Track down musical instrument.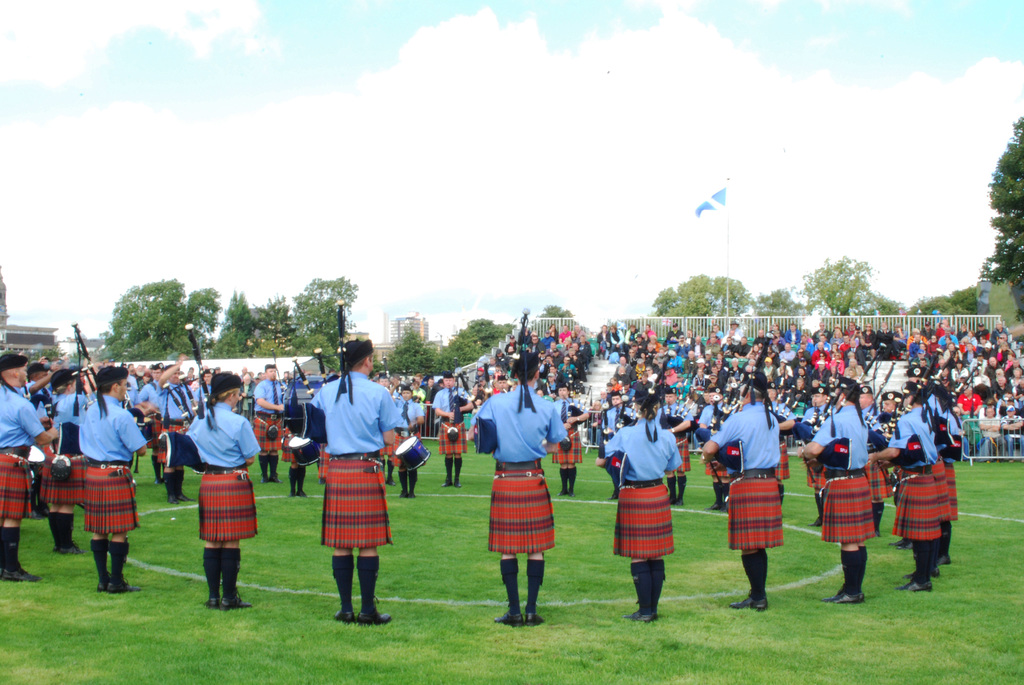
Tracked to crop(390, 437, 435, 477).
